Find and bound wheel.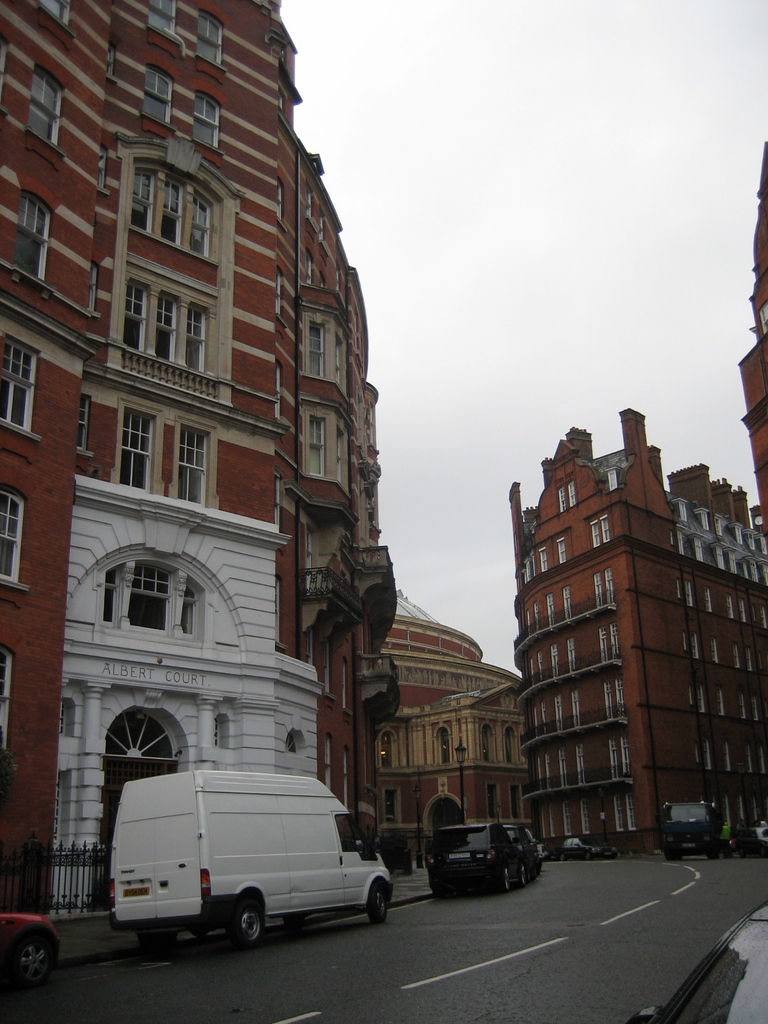
Bound: Rect(518, 862, 527, 886).
